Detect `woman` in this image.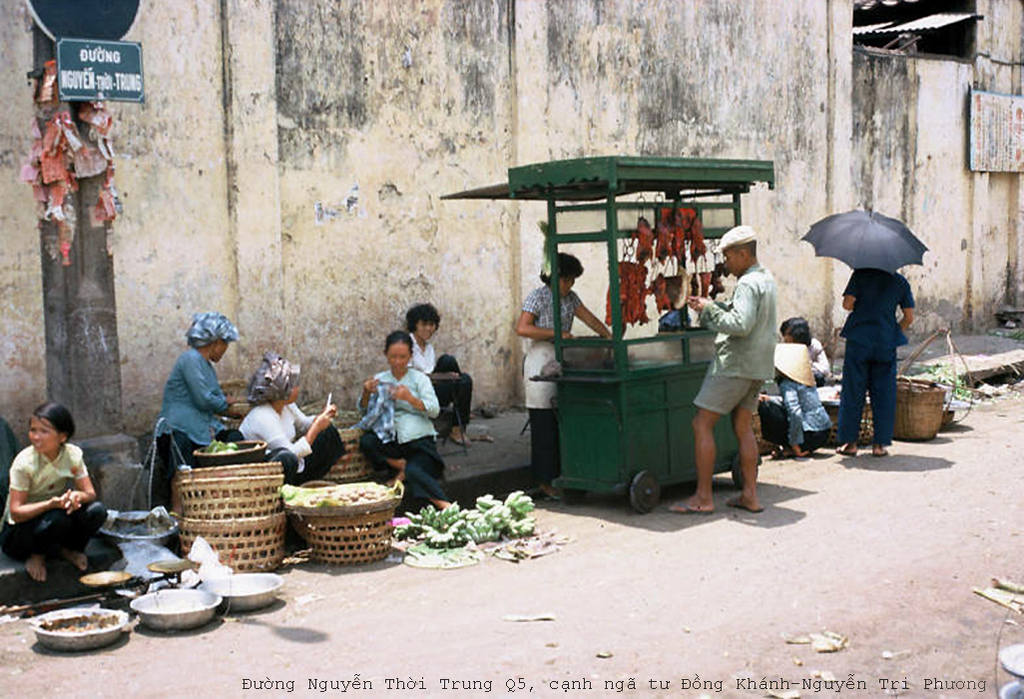
Detection: pyautogui.locateOnScreen(517, 254, 614, 504).
